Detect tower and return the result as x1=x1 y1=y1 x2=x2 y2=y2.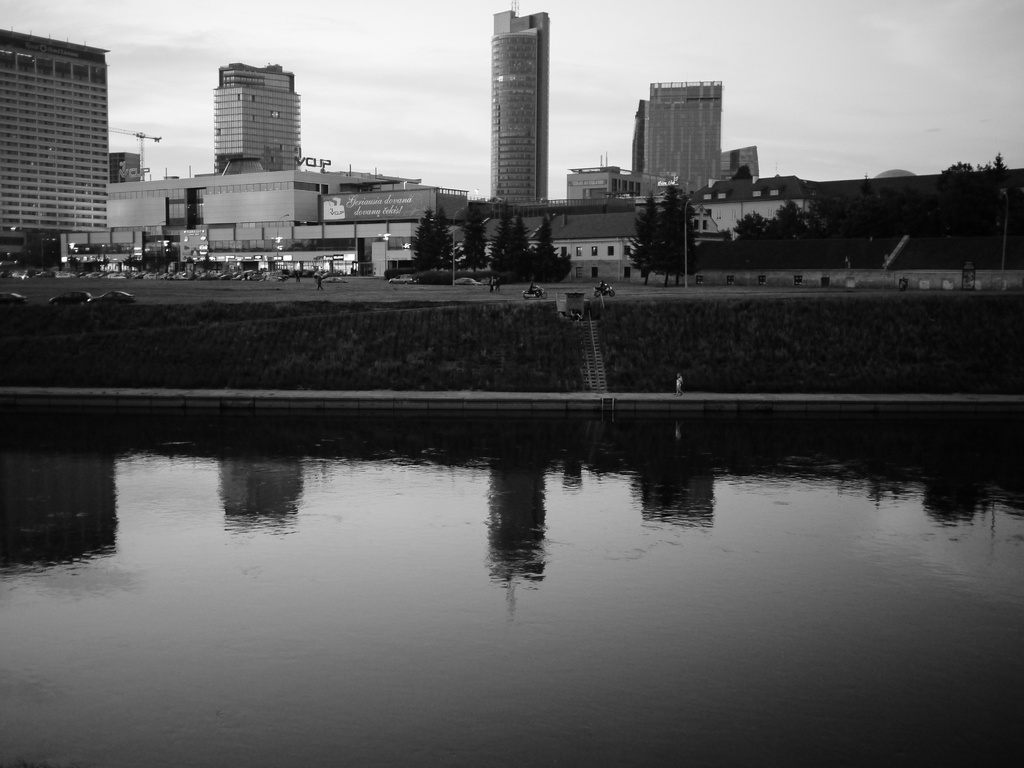
x1=4 y1=7 x2=132 y2=237.
